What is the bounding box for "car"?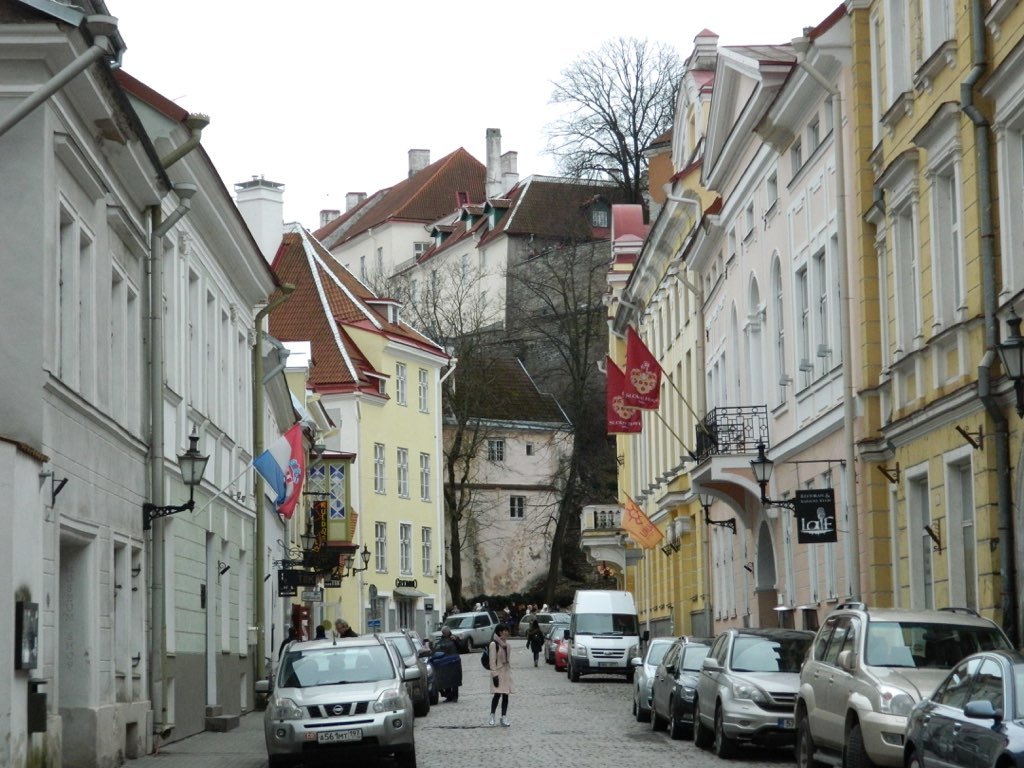
bbox=[541, 614, 566, 659].
